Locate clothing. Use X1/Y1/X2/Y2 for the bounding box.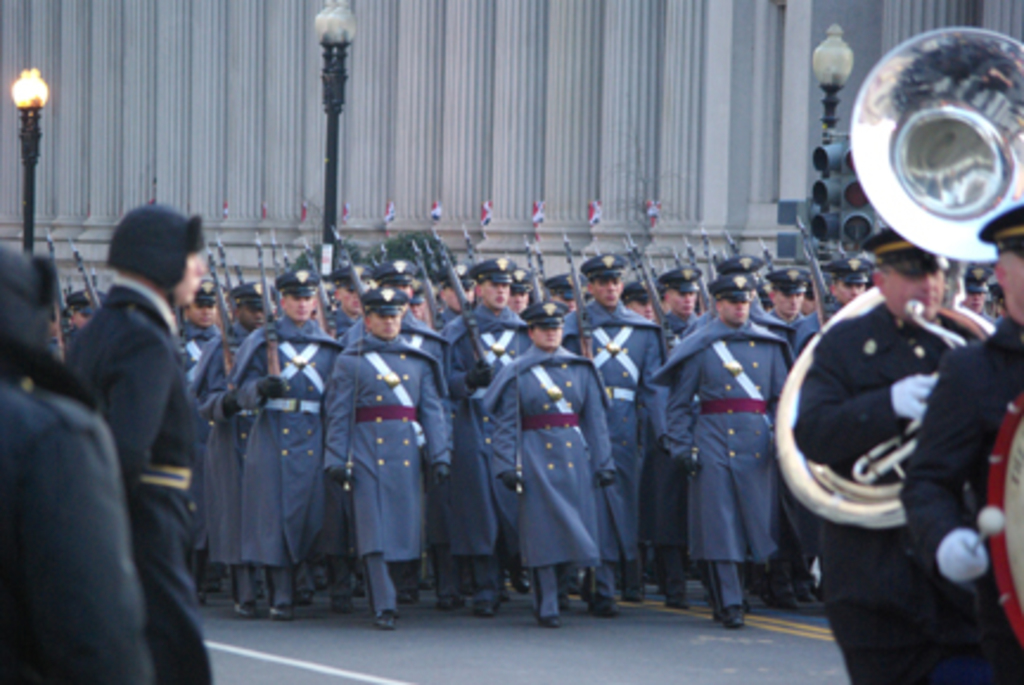
45/270/216/683.
